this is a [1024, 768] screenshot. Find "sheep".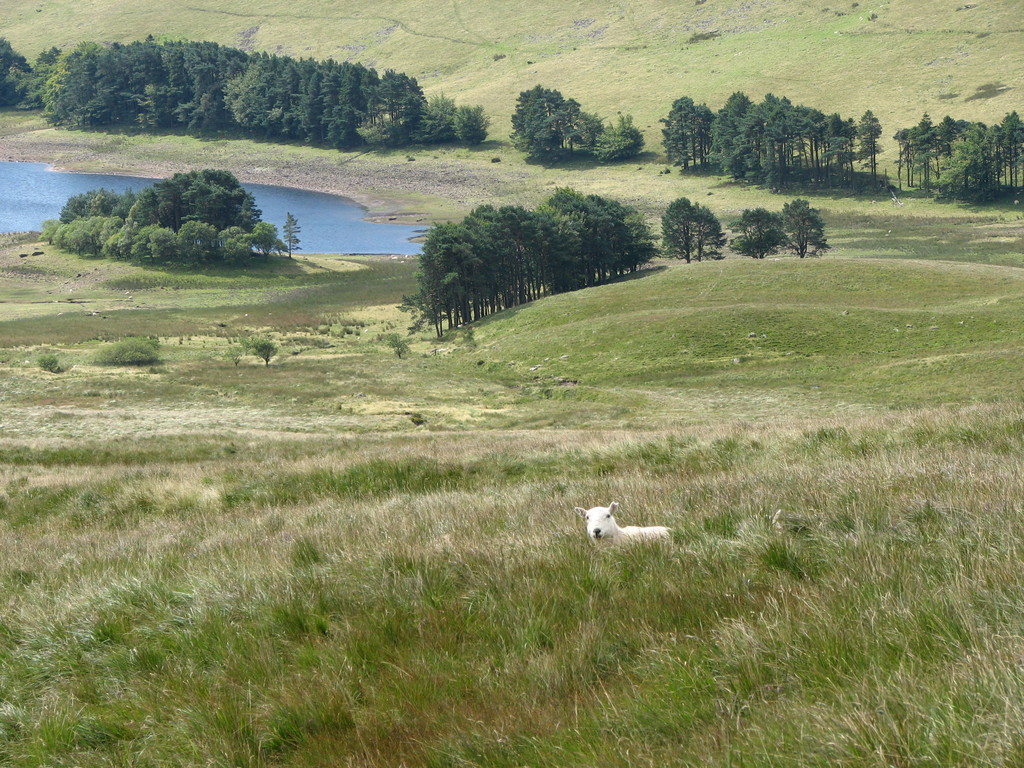
Bounding box: (x1=573, y1=499, x2=675, y2=550).
